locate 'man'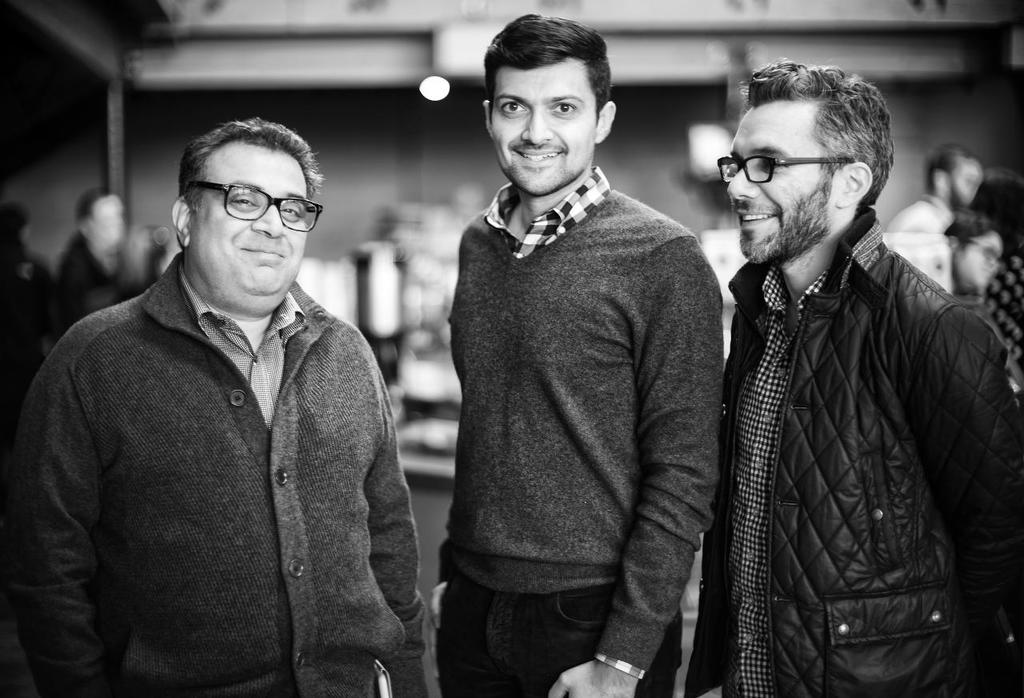
{"x1": 683, "y1": 59, "x2": 1021, "y2": 697}
